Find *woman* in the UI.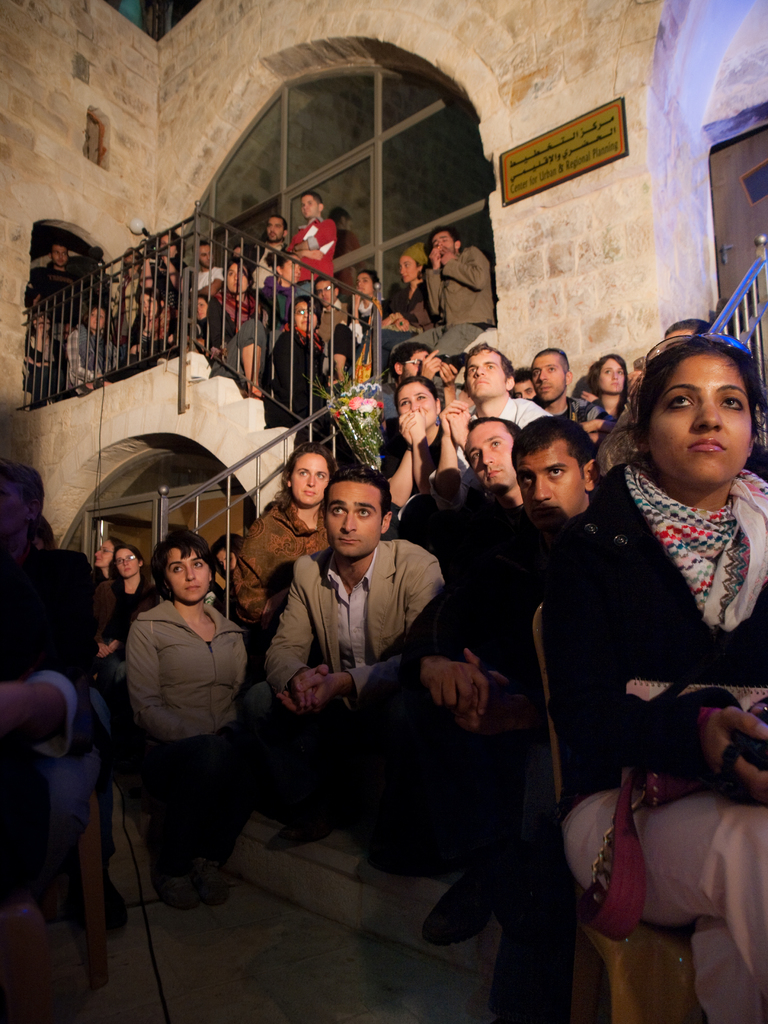
UI element at [92, 537, 124, 739].
